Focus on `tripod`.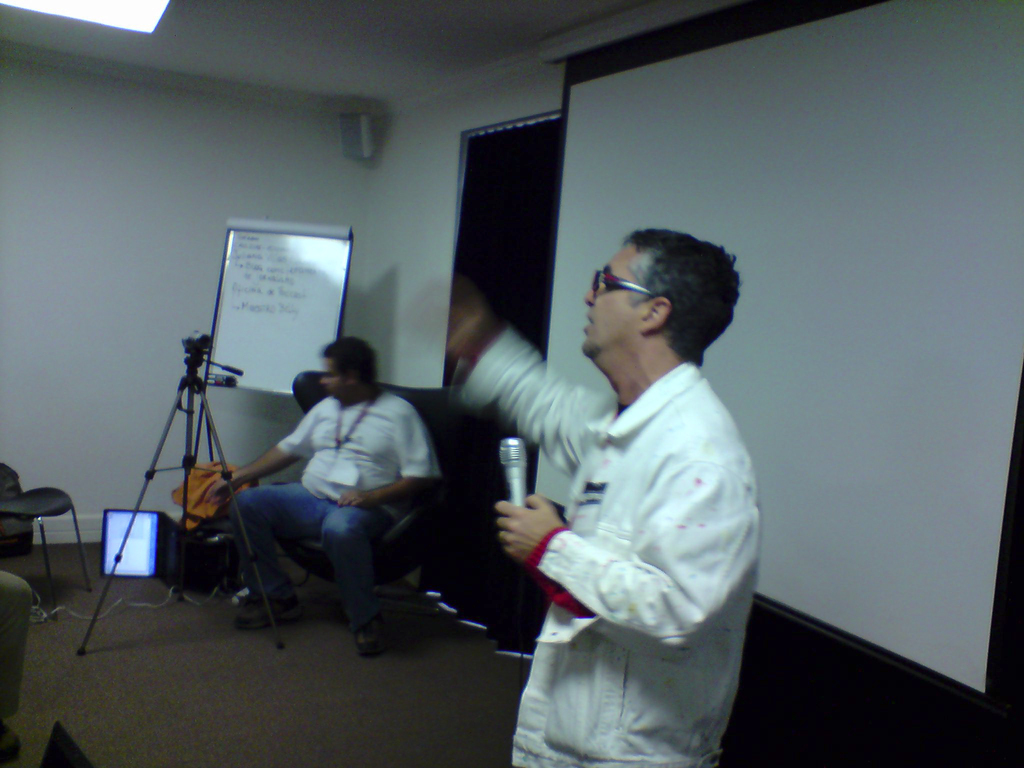
Focused at bbox=[76, 335, 287, 657].
